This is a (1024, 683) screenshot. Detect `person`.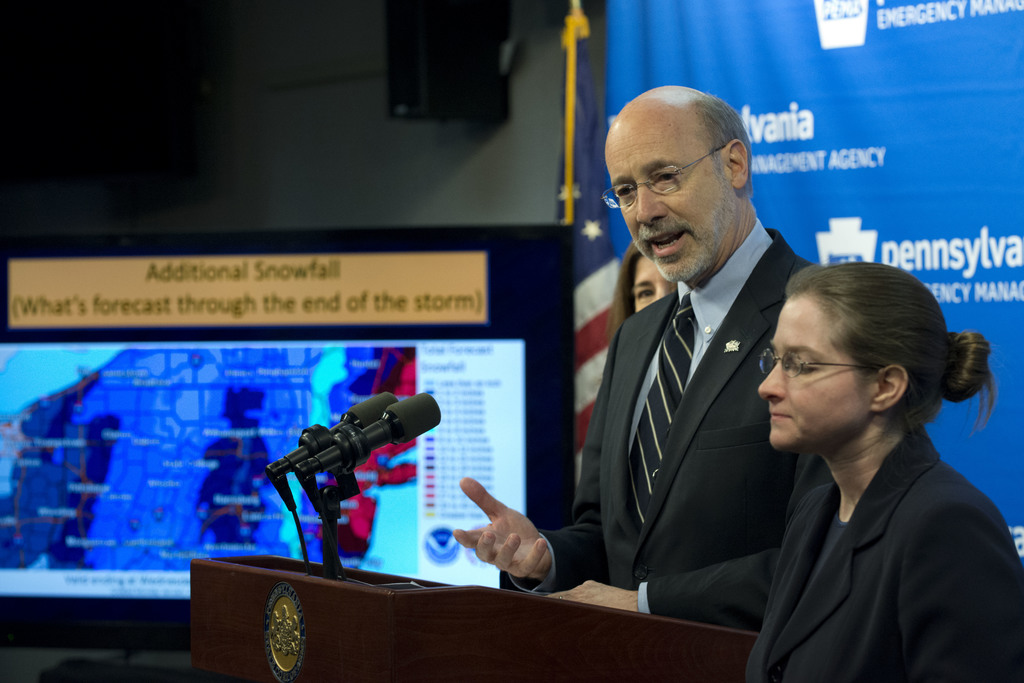
rect(738, 258, 1023, 682).
